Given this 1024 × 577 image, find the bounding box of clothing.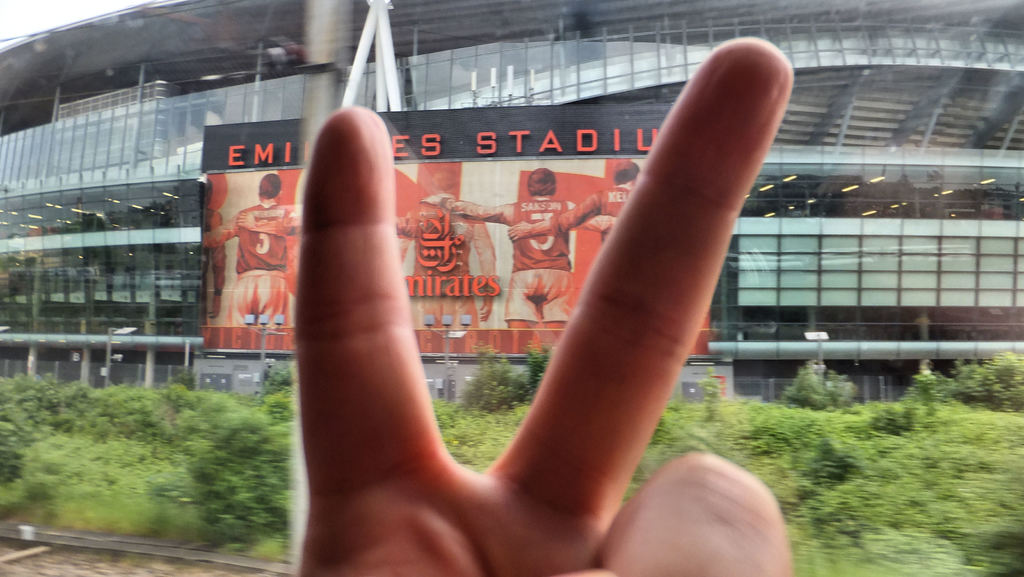
crop(550, 189, 627, 243).
